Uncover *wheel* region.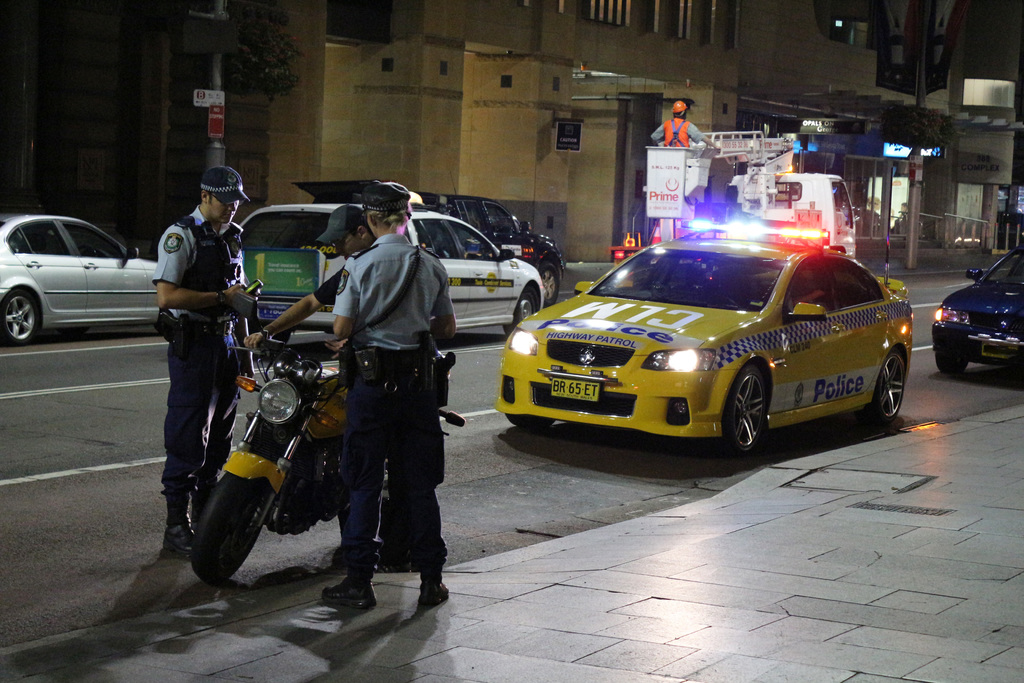
Uncovered: Rect(872, 348, 911, 423).
